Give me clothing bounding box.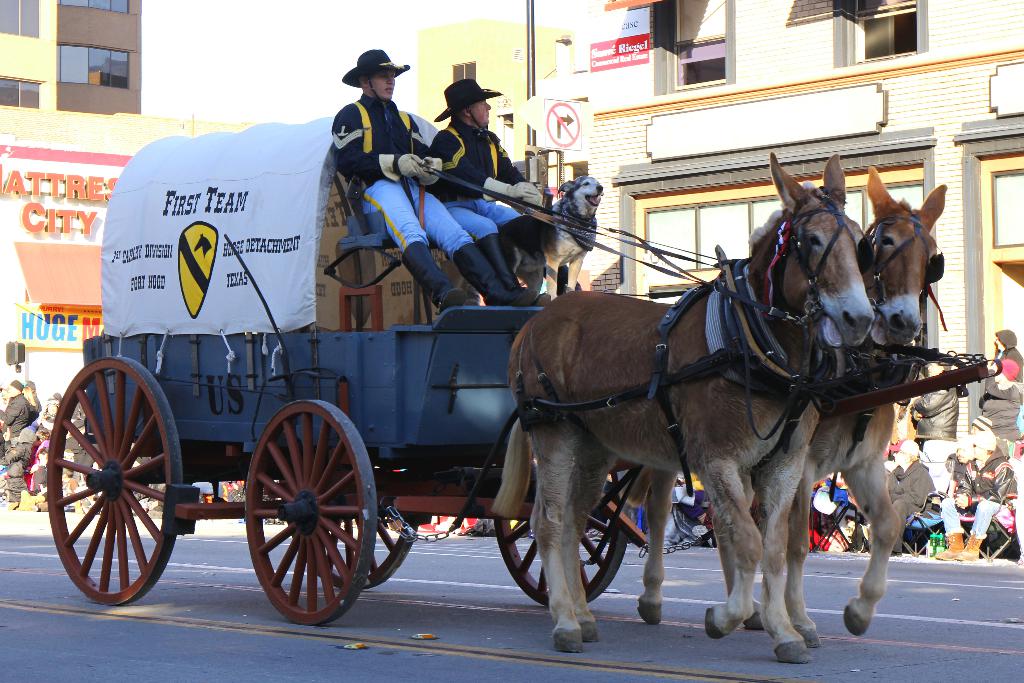
bbox=(417, 119, 571, 297).
